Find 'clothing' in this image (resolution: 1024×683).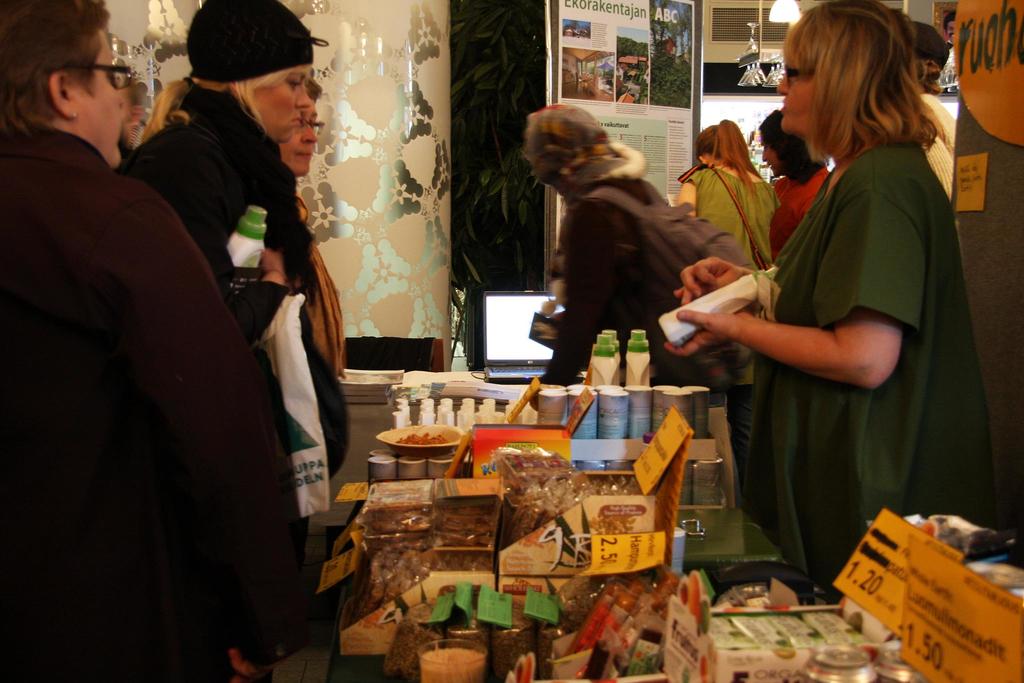
Rect(924, 89, 955, 142).
